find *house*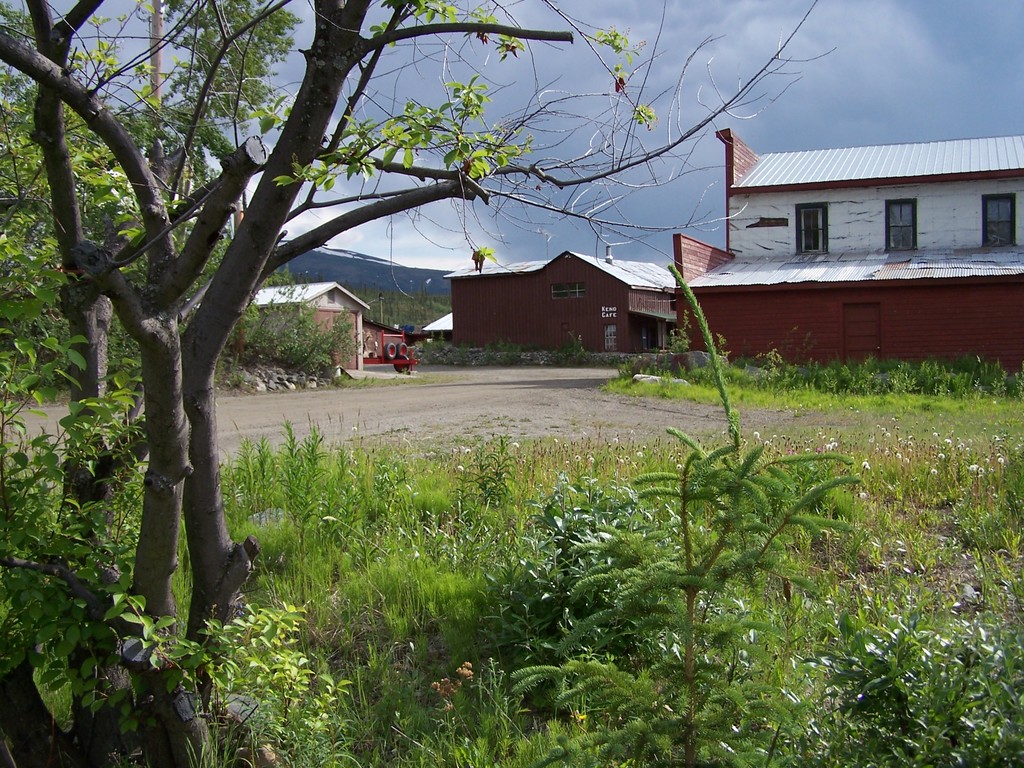
445, 243, 682, 360
